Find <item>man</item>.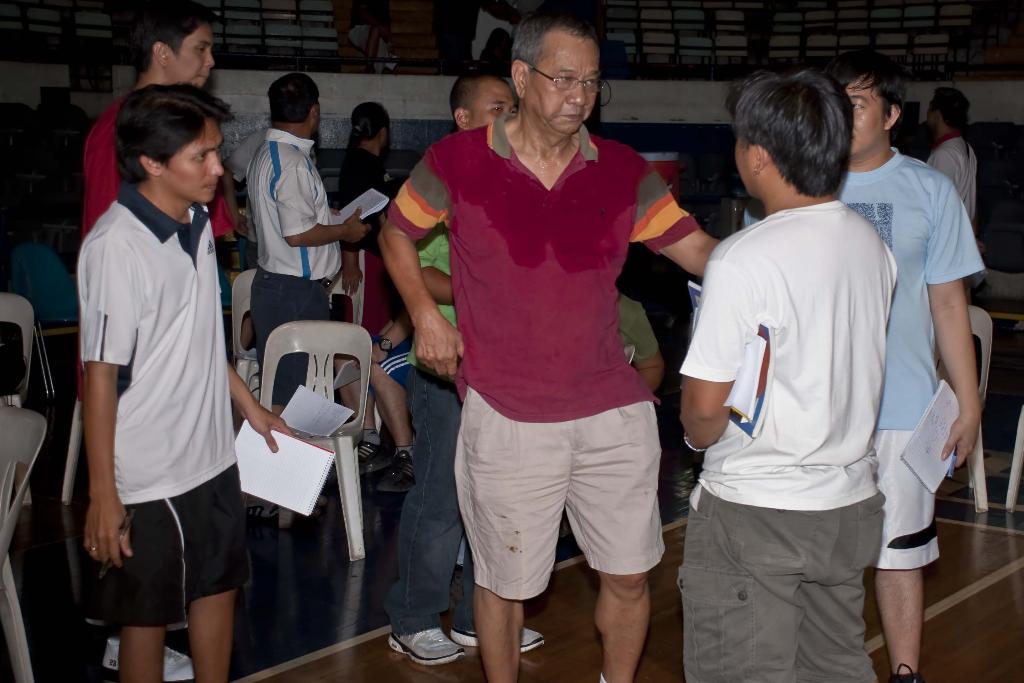
bbox=(378, 10, 722, 682).
